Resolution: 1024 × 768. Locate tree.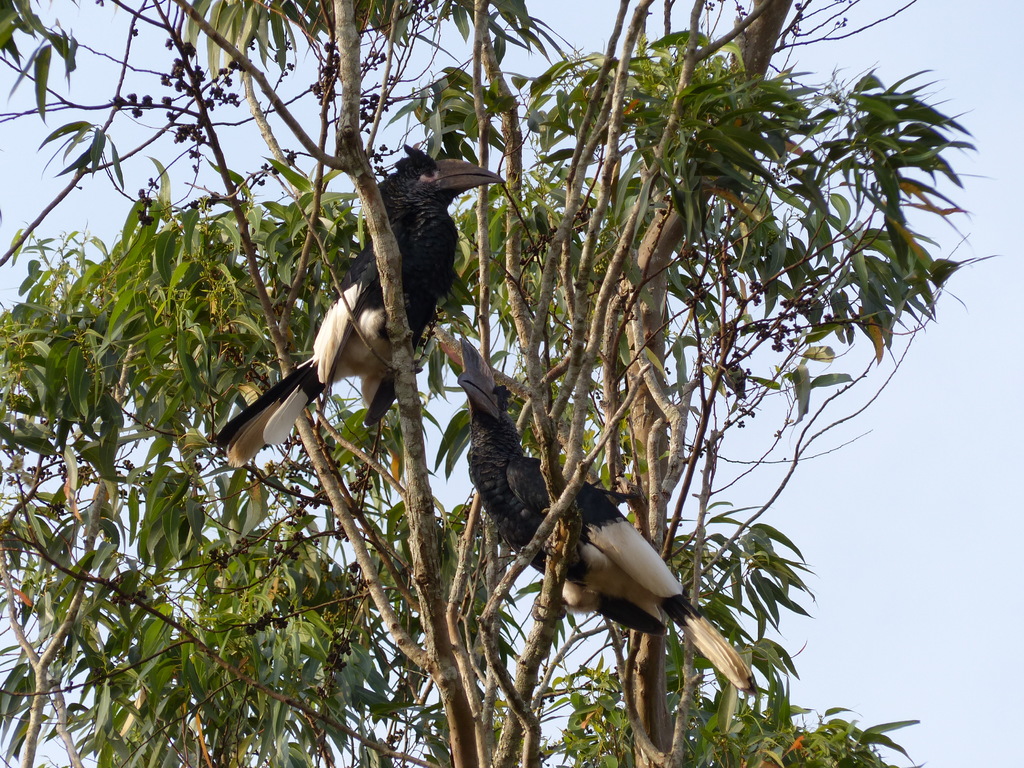
(x1=0, y1=0, x2=923, y2=767).
